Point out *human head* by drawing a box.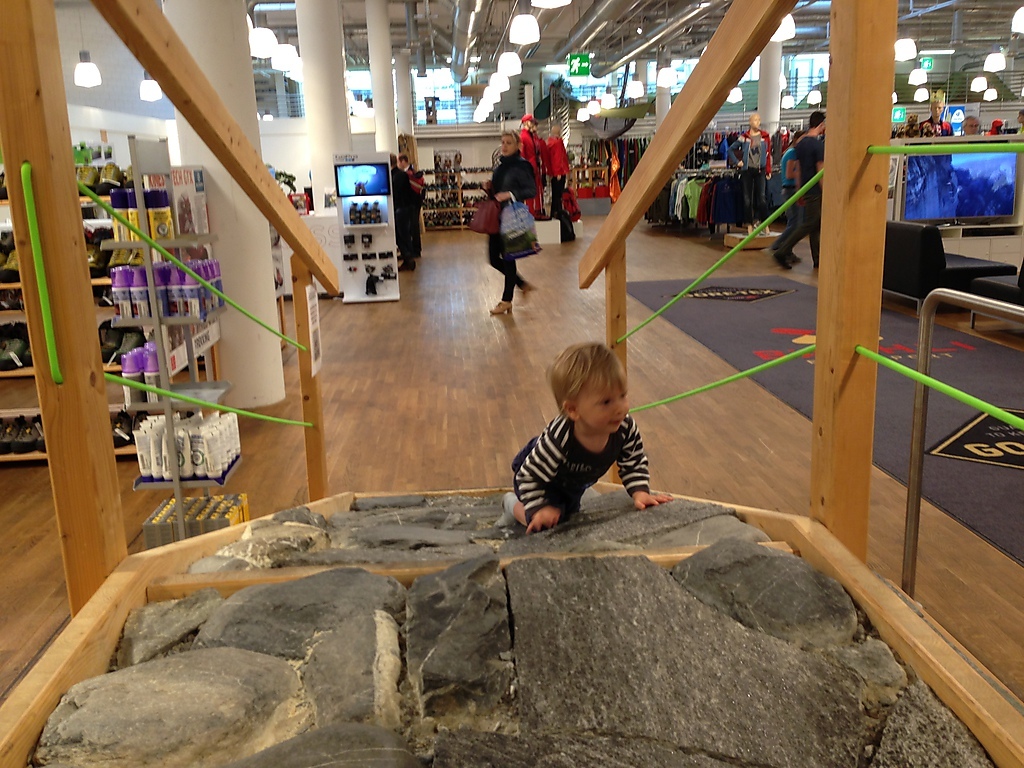
Rect(545, 342, 633, 437).
